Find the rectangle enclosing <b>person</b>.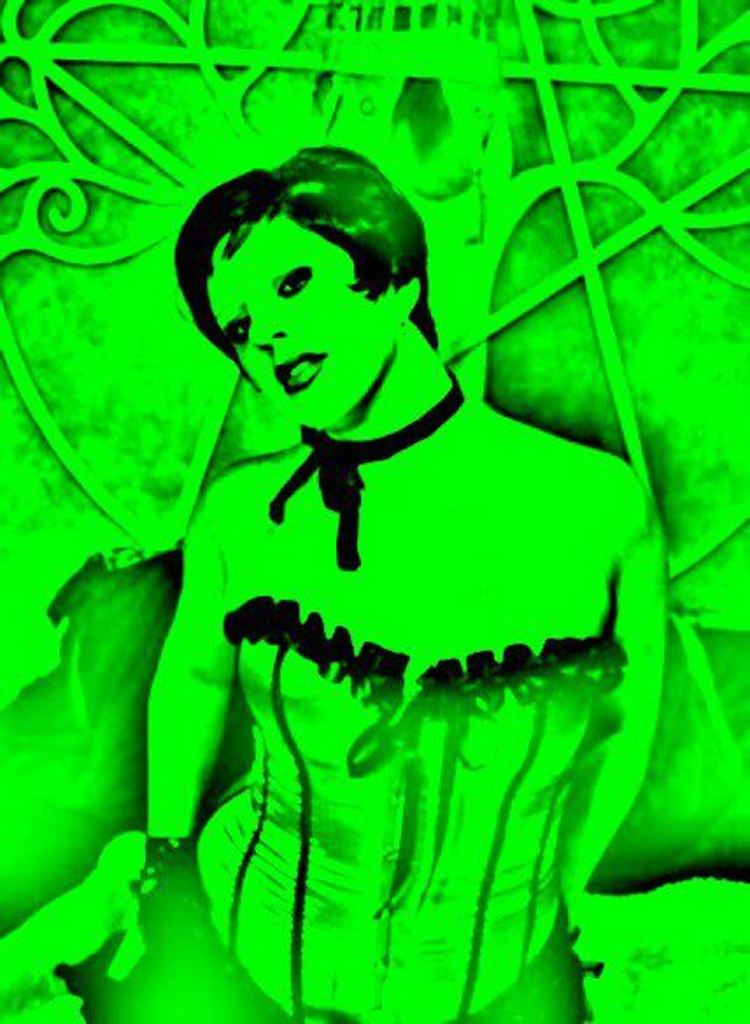
region(46, 123, 676, 1019).
